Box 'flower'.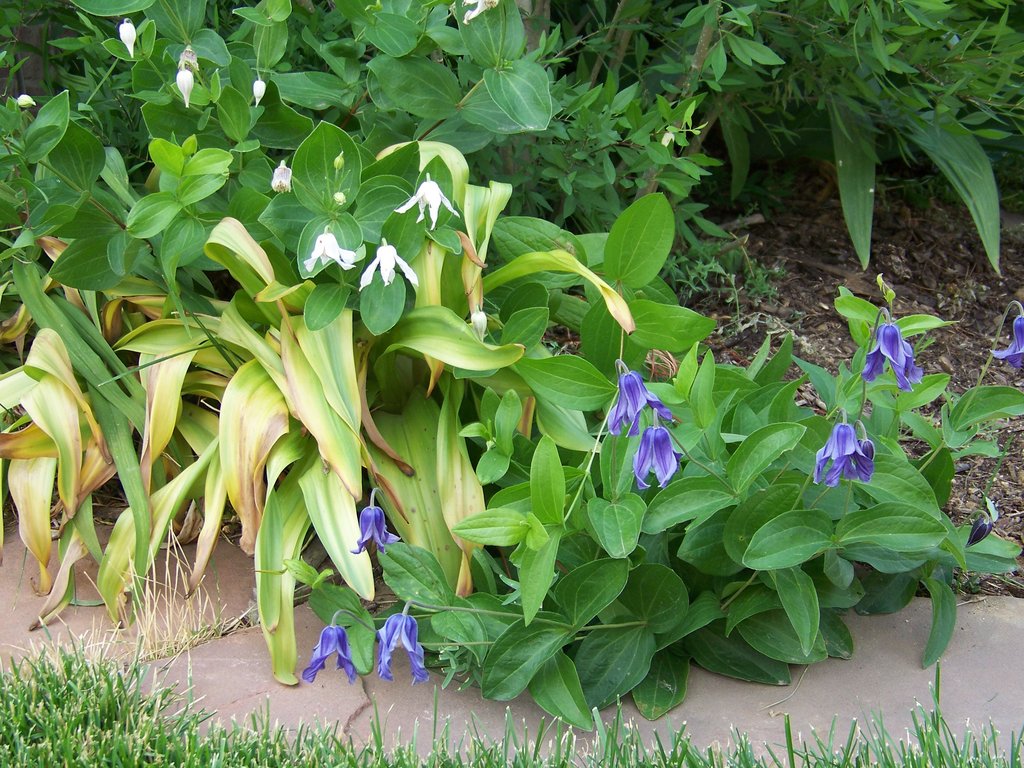
(left=812, top=421, right=867, bottom=486).
